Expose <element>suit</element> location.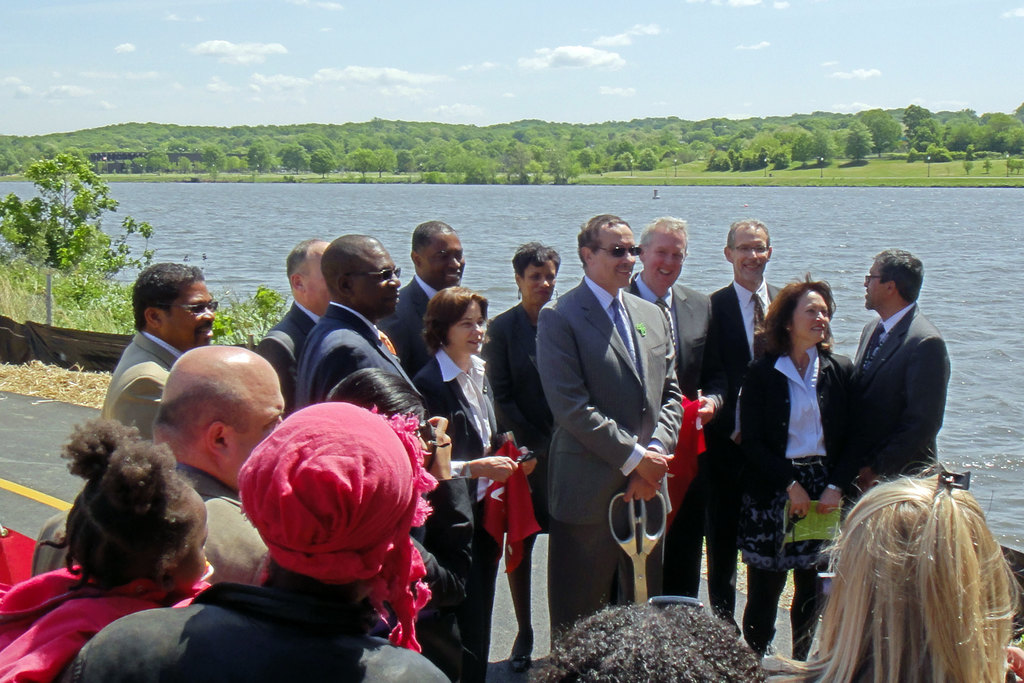
Exposed at left=380, top=273, right=439, bottom=383.
